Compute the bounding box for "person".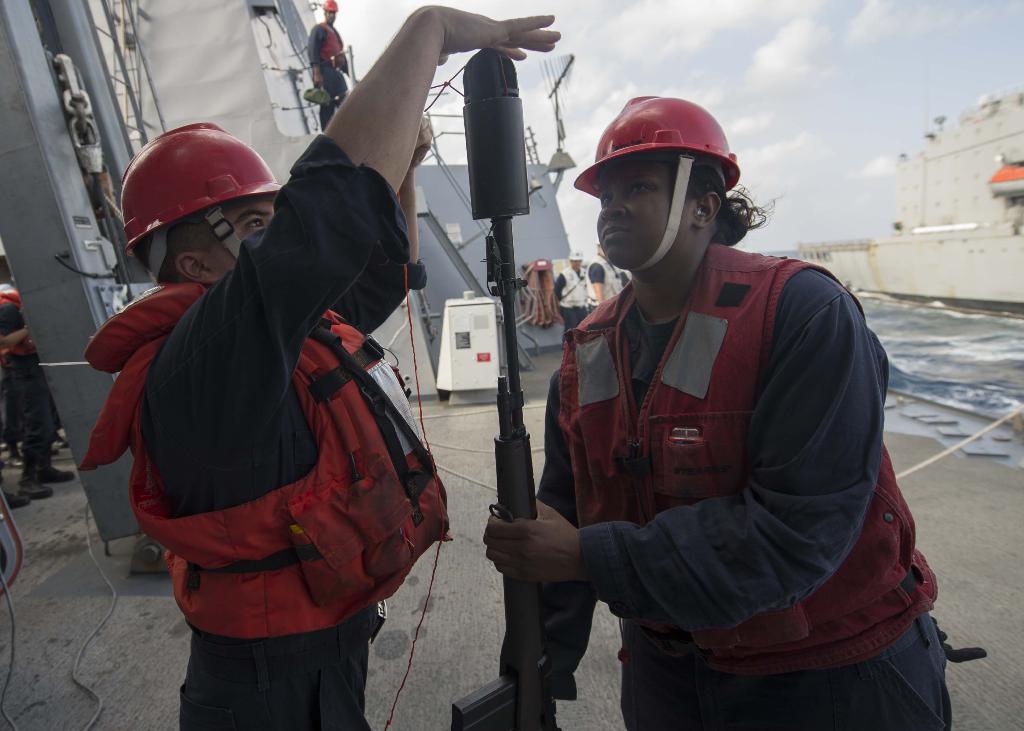
<bbox>515, 92, 904, 730</bbox>.
